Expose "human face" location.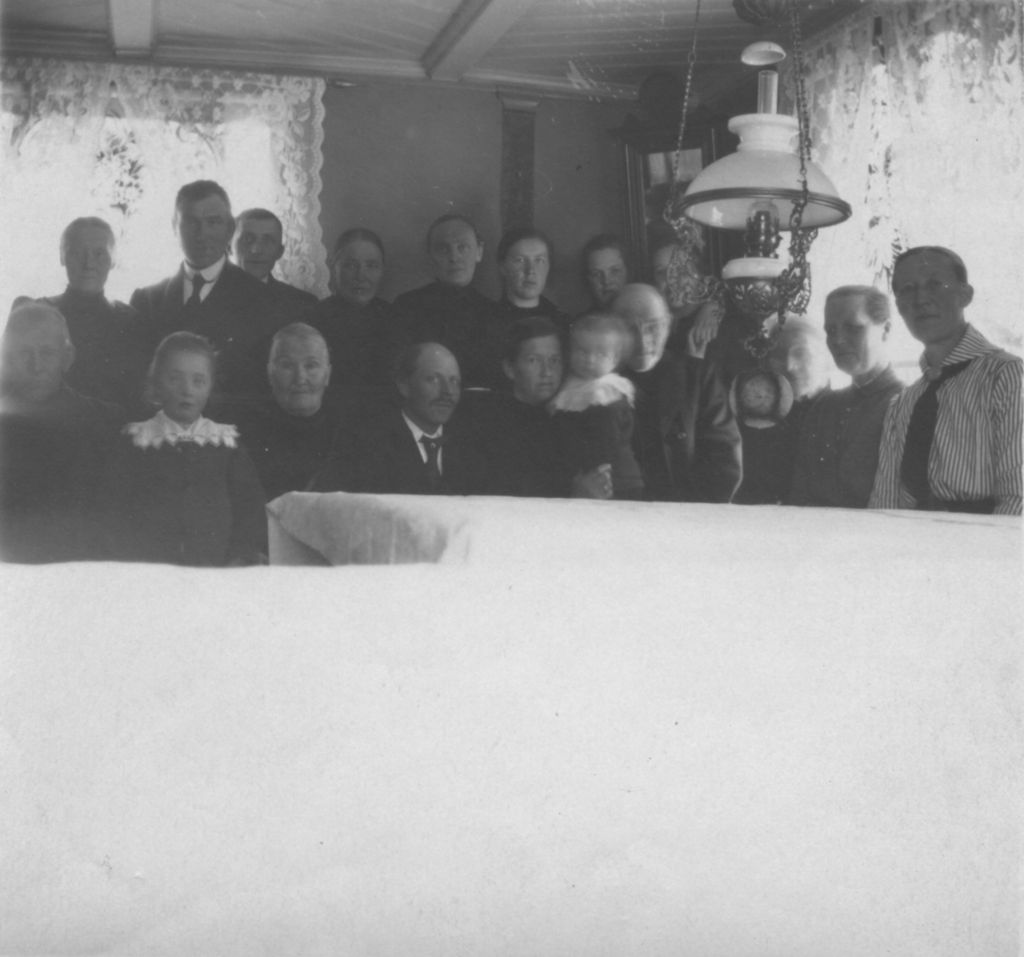
Exposed at crop(896, 259, 963, 337).
